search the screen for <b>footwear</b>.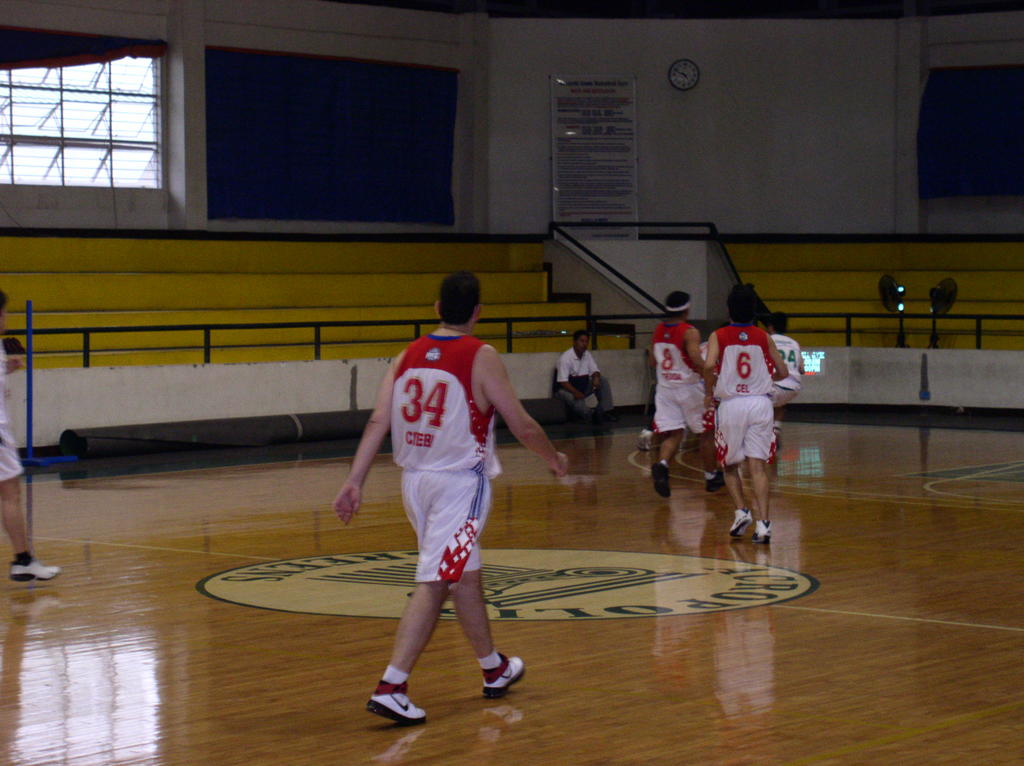
Found at <bbox>9, 553, 58, 583</bbox>.
